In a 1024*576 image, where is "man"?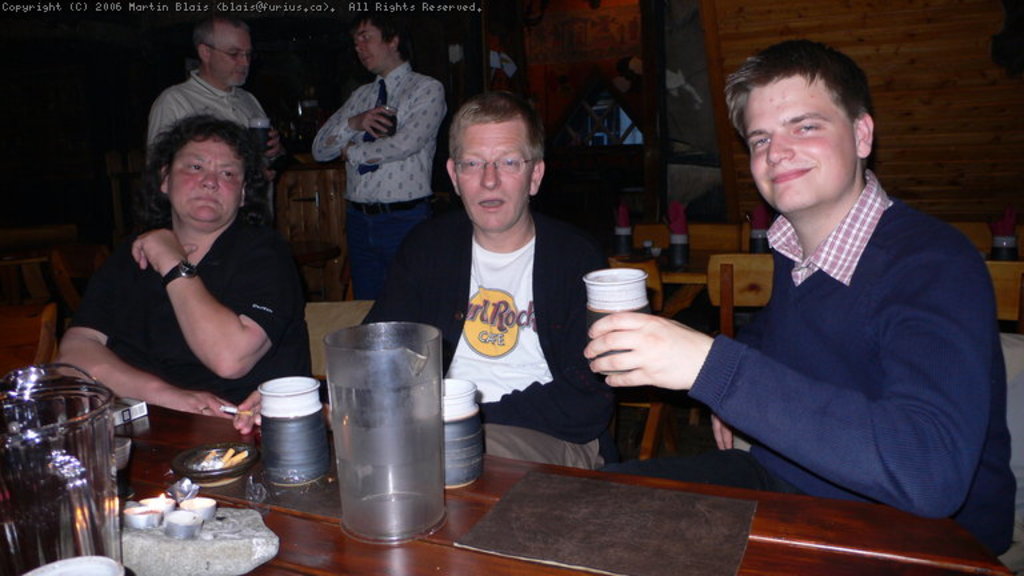
left=579, top=36, right=1017, bottom=568.
